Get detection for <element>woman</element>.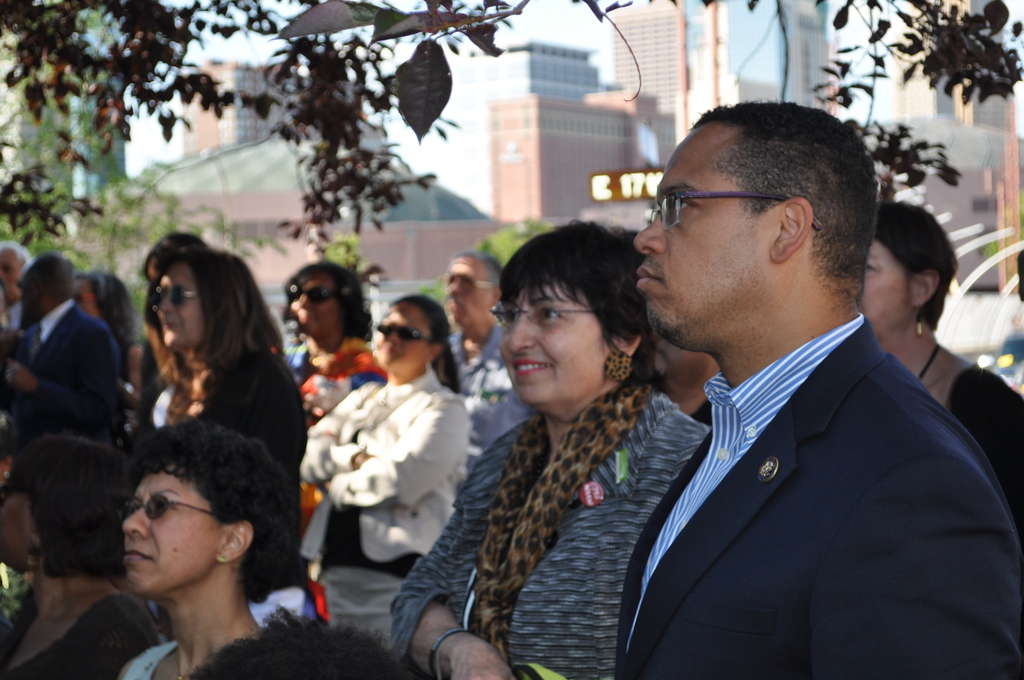
Detection: x1=302, y1=293, x2=474, y2=654.
